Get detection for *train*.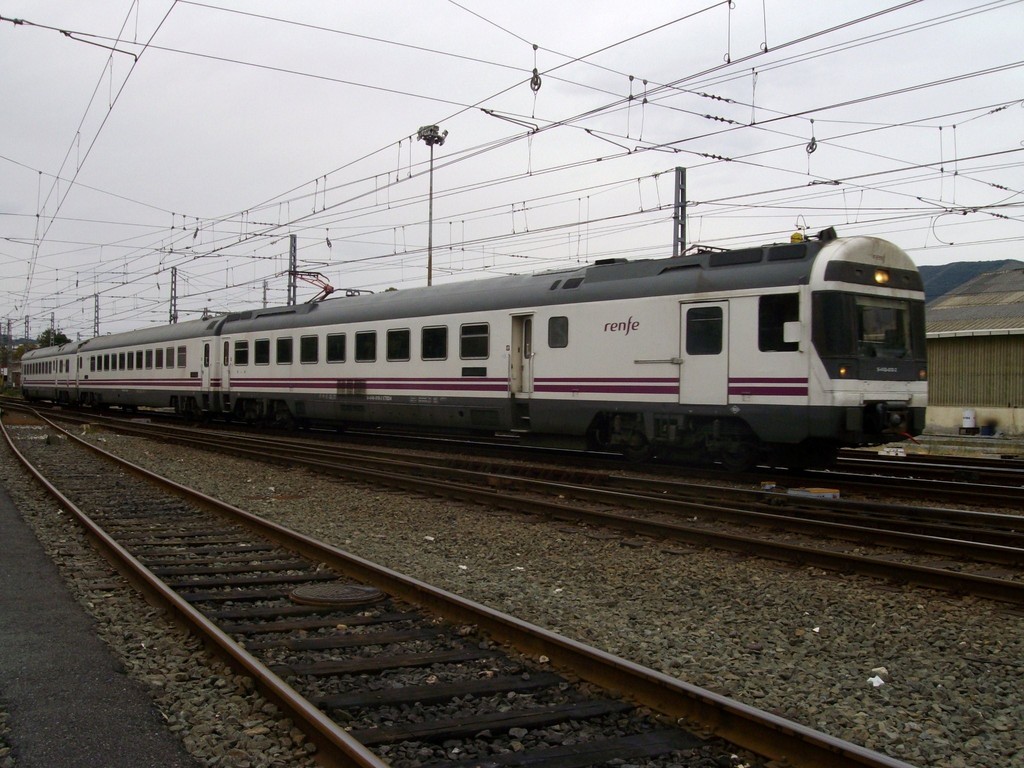
Detection: bbox(20, 223, 929, 479).
